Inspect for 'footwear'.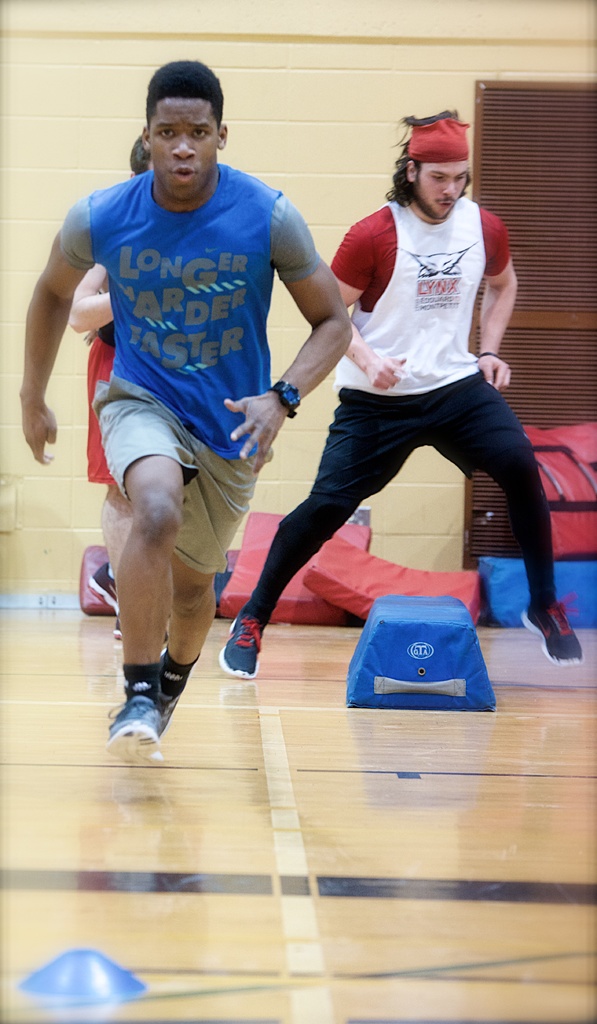
Inspection: <bbox>221, 609, 270, 676</bbox>.
